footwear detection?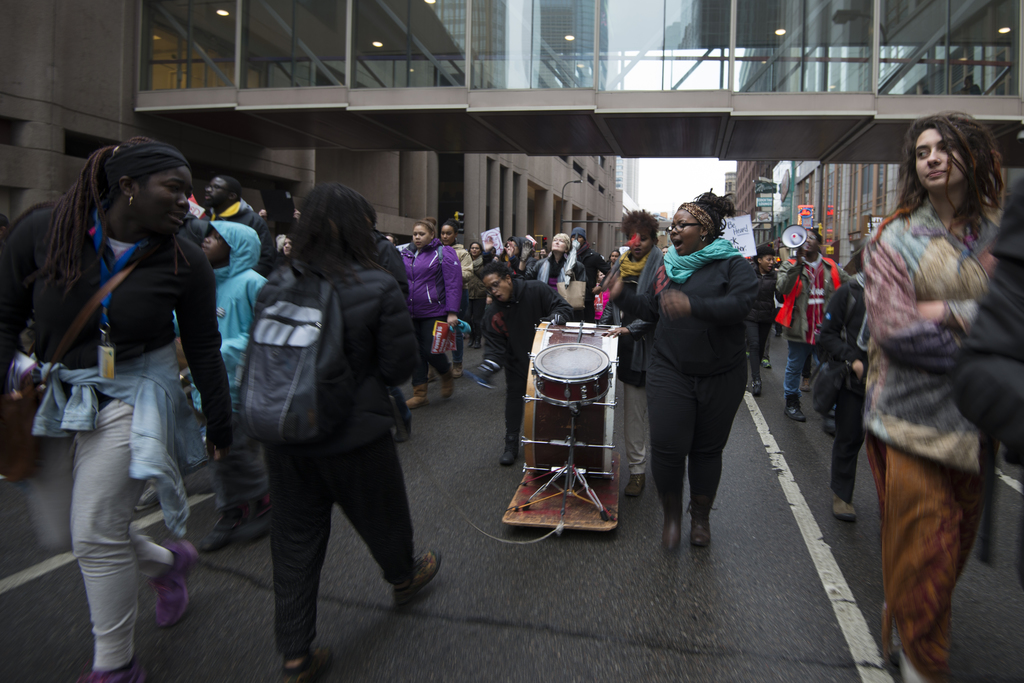
bbox(824, 413, 840, 434)
